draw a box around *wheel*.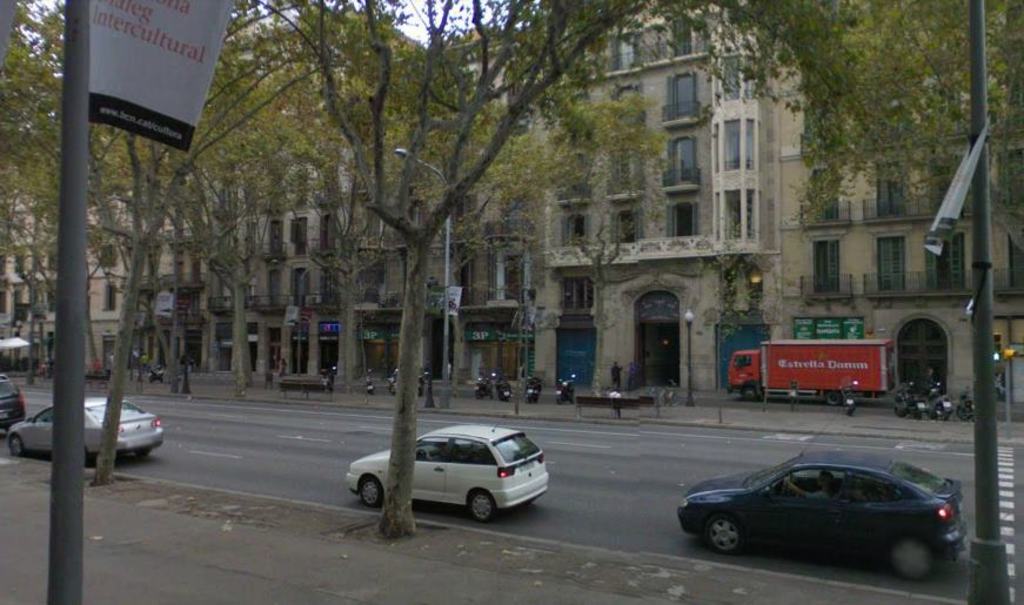
<box>939,409,951,419</box>.
